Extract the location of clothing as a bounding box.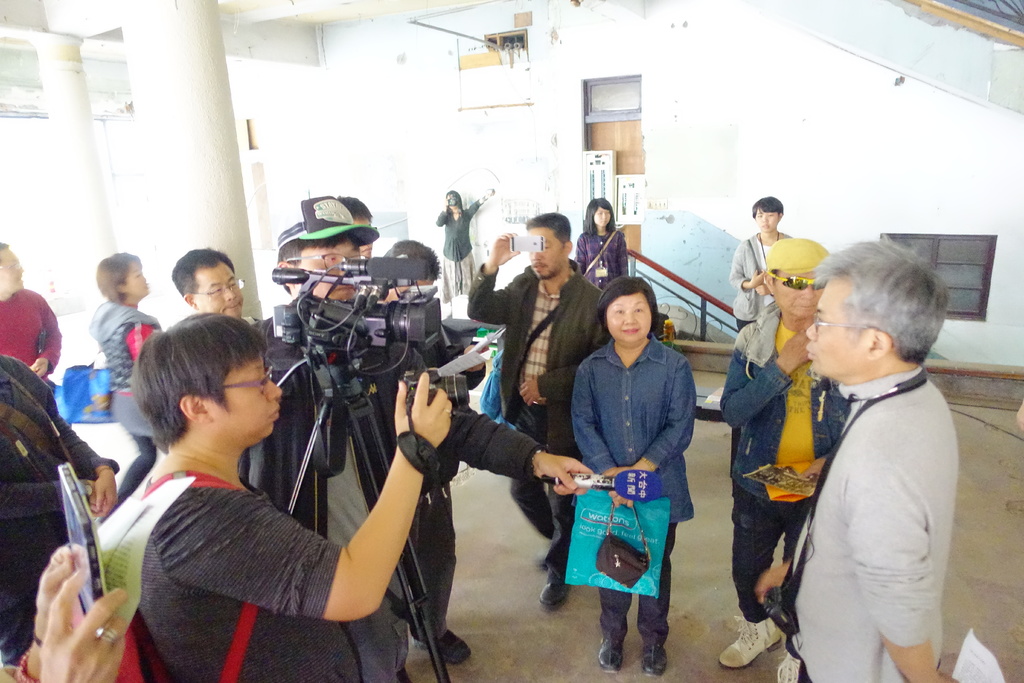
x1=3, y1=290, x2=63, y2=385.
